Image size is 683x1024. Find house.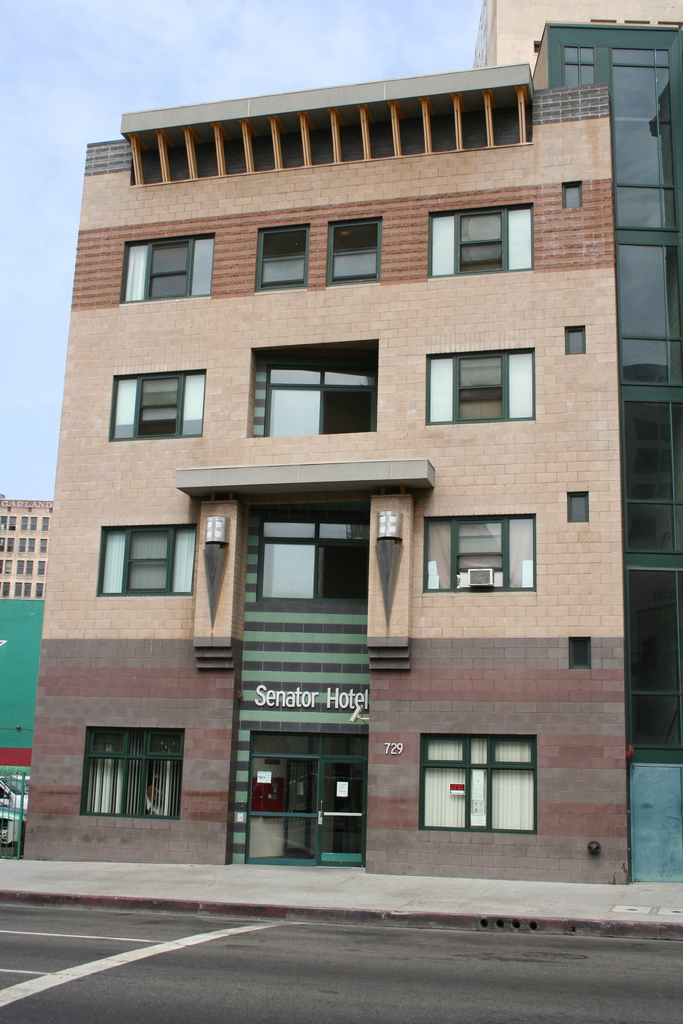
select_region(10, 55, 634, 889).
